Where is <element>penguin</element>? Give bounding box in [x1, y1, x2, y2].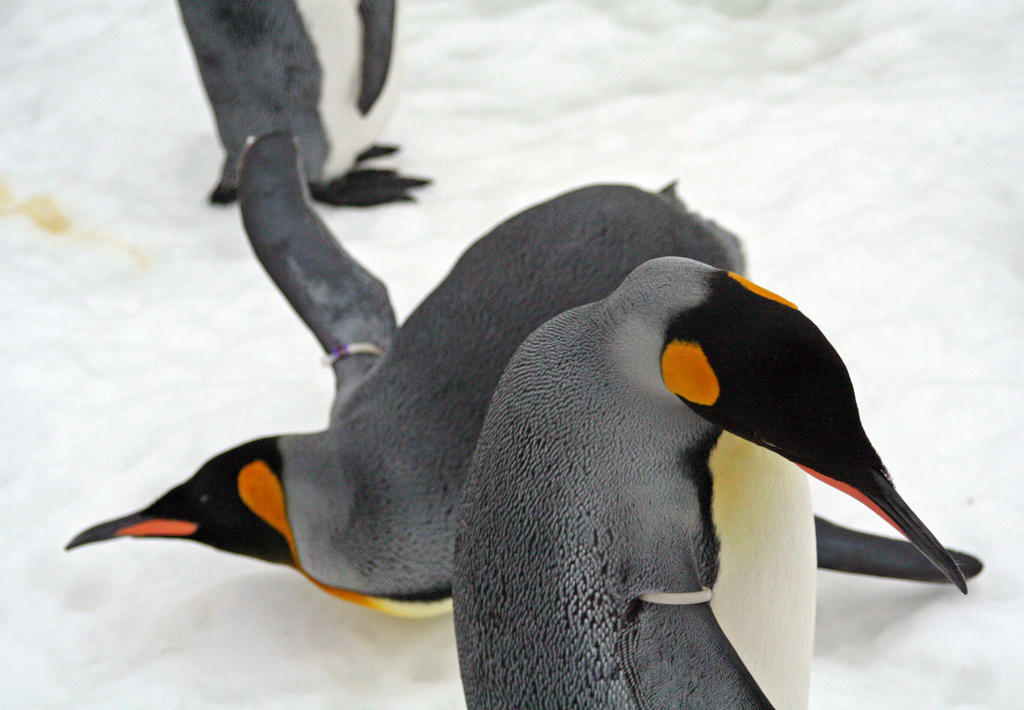
[447, 258, 972, 709].
